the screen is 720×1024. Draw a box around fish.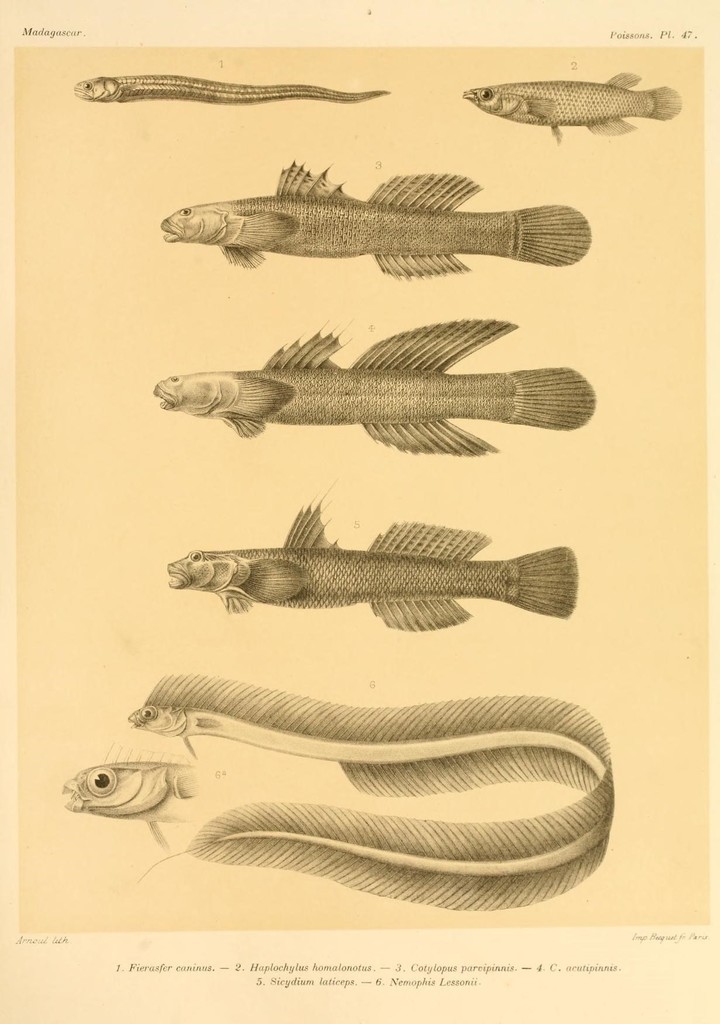
pyautogui.locateOnScreen(139, 146, 589, 275).
